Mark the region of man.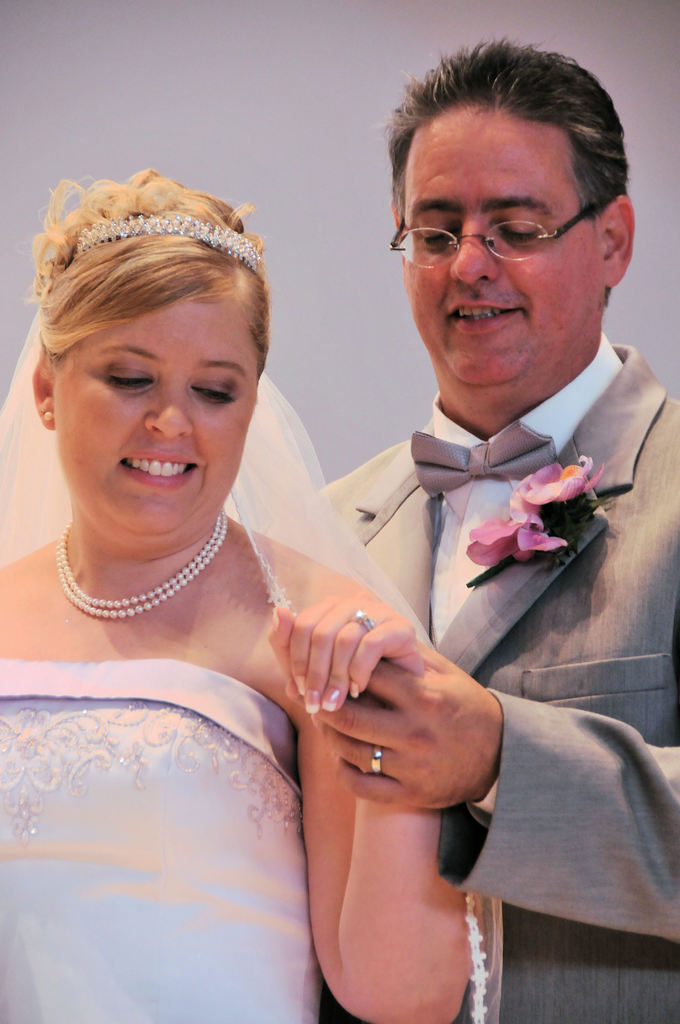
Region: l=278, t=38, r=679, b=1023.
